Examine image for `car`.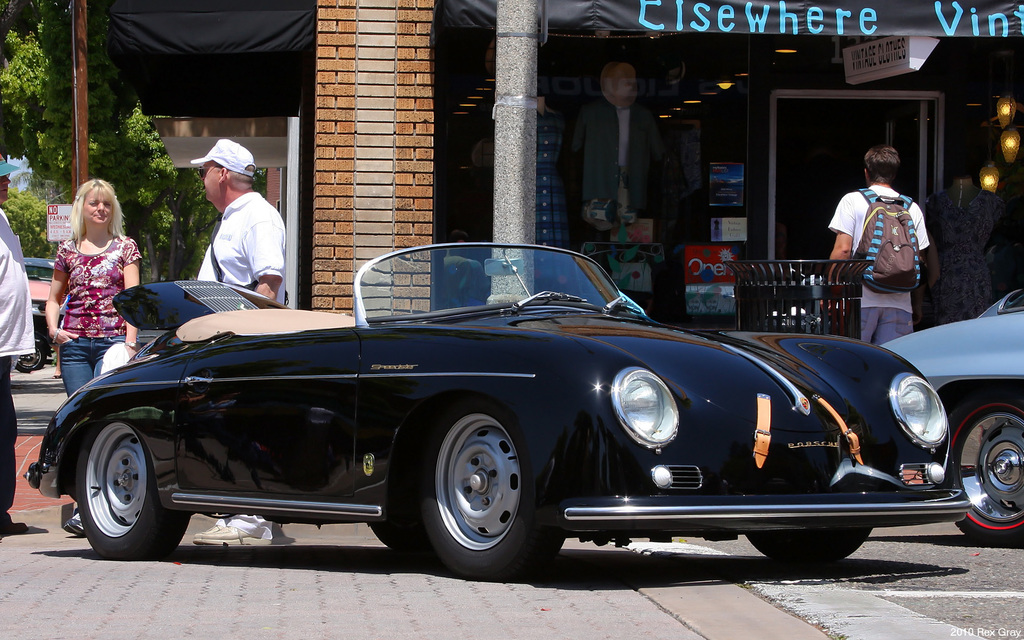
Examination result: left=22, top=236, right=975, bottom=584.
